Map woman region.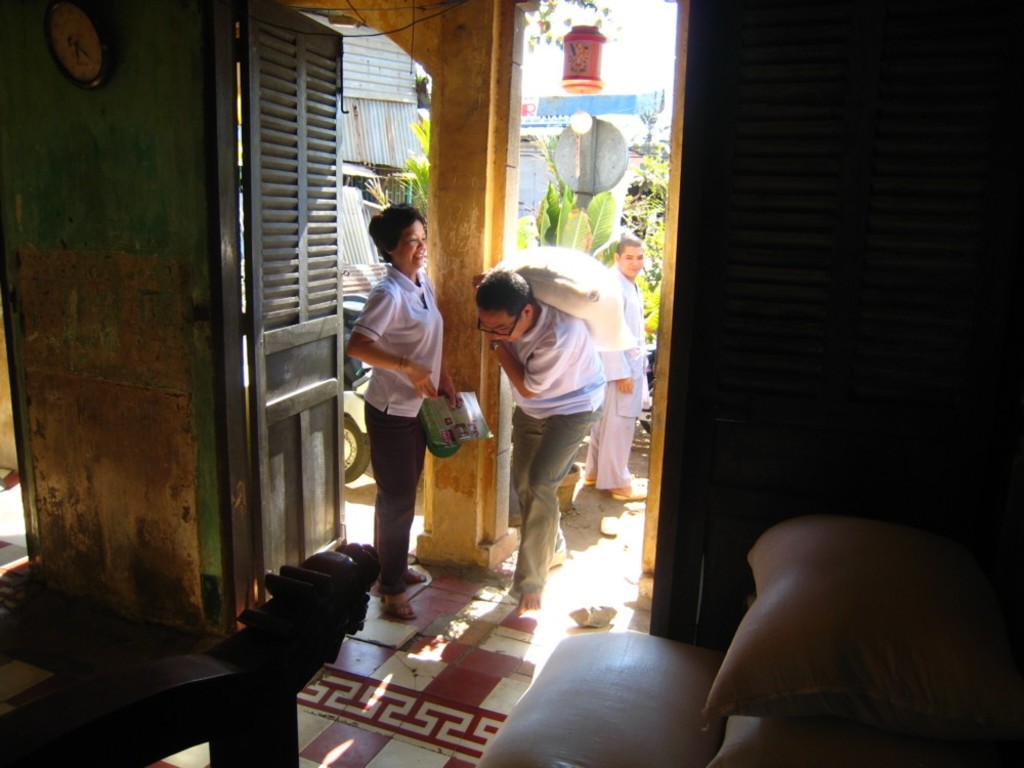
Mapped to (left=335, top=204, right=445, bottom=597).
